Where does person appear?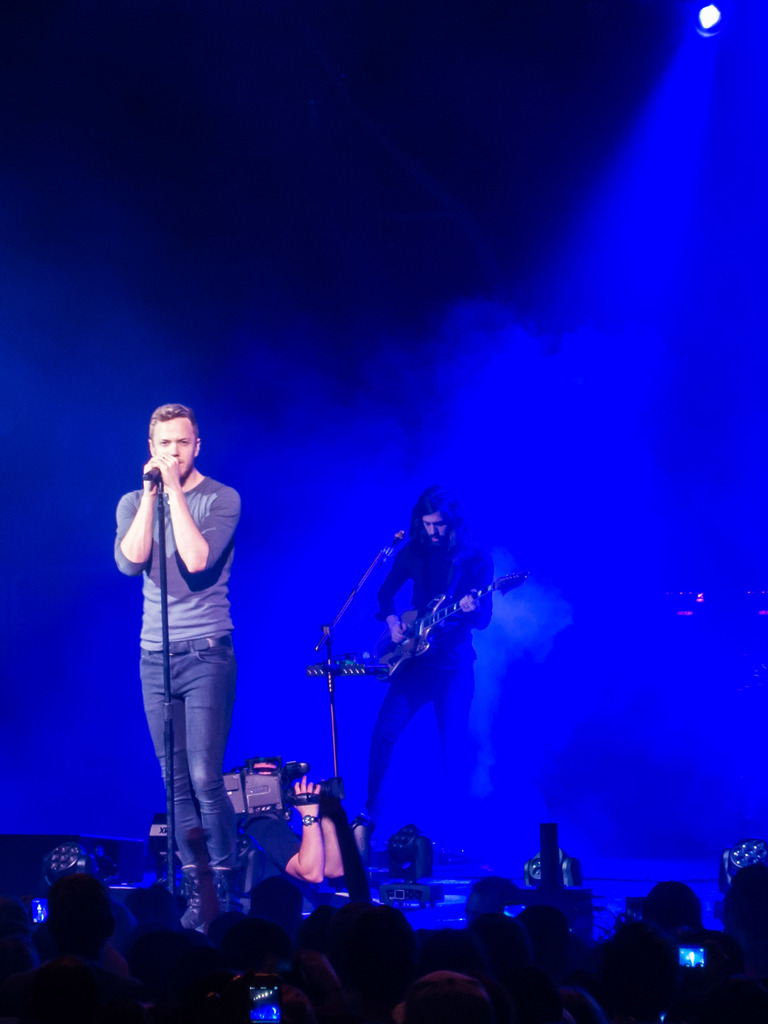
Appears at [110, 366, 260, 909].
